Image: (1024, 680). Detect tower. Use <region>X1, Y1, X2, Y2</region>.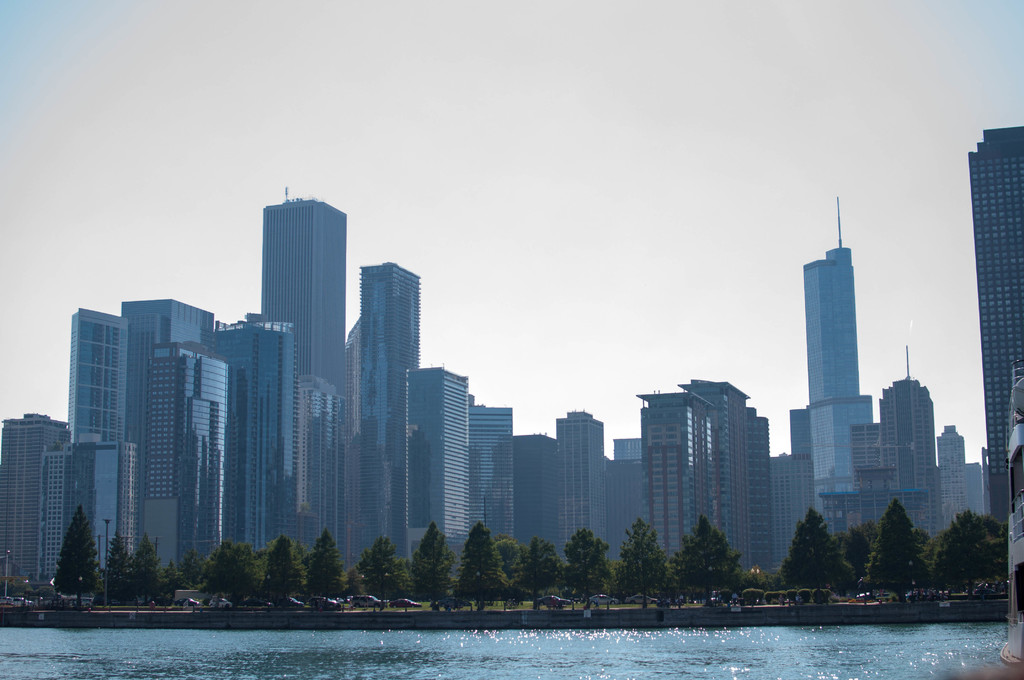
<region>936, 423, 975, 537</region>.
